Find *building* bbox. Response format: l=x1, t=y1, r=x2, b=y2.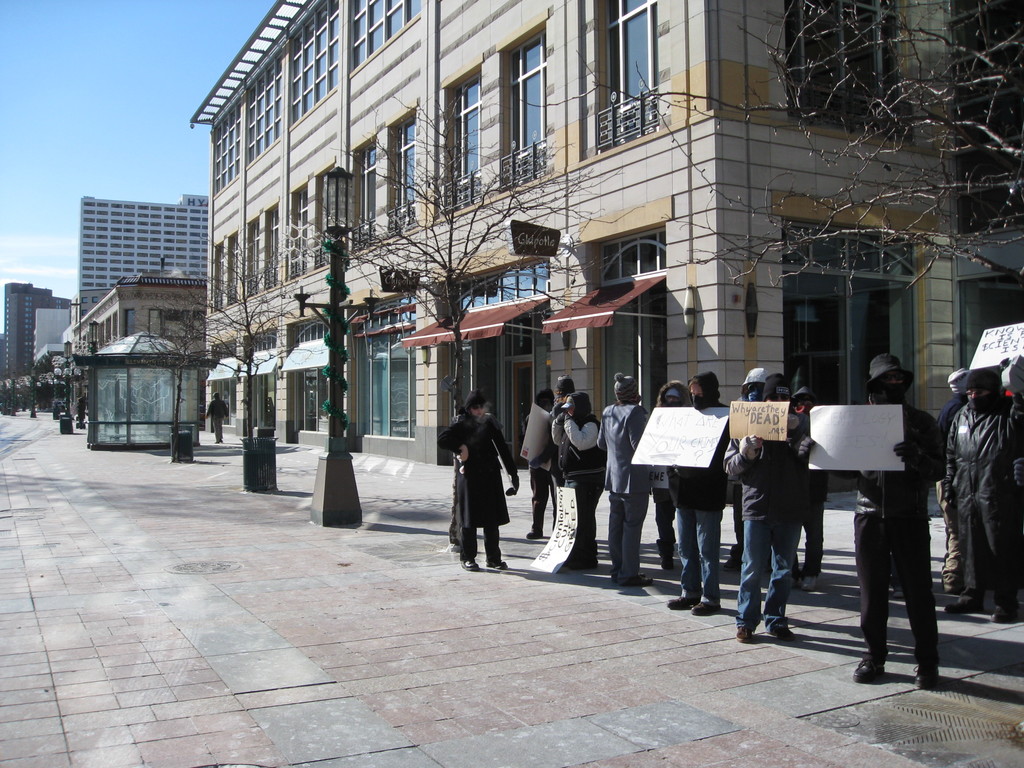
l=0, t=285, r=77, b=404.
